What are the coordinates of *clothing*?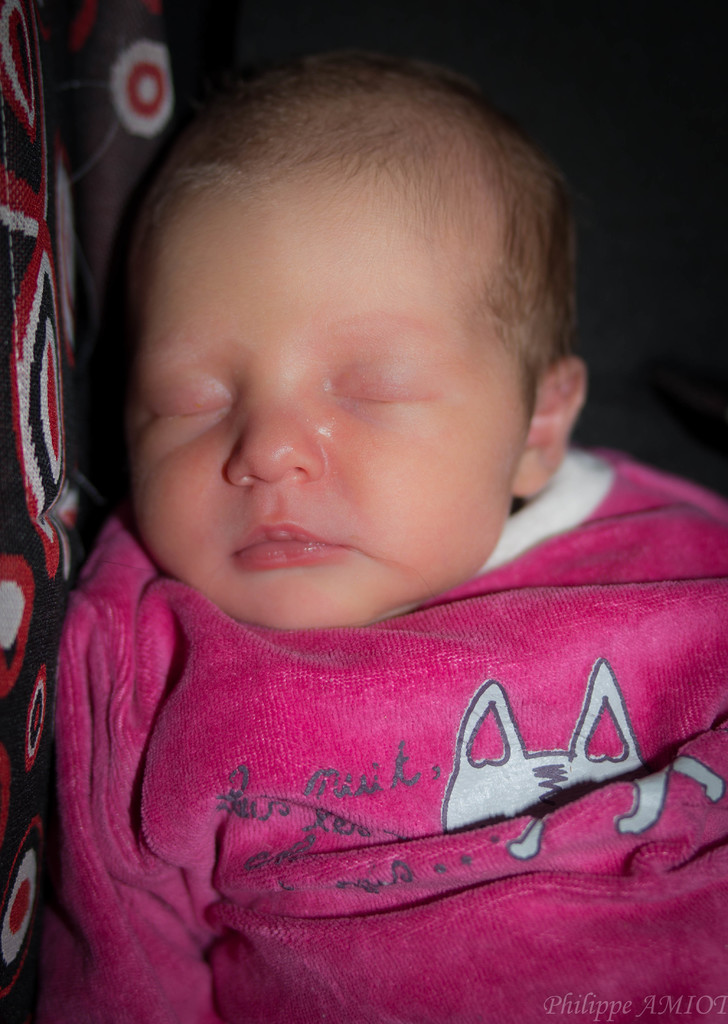
bbox(30, 532, 696, 976).
